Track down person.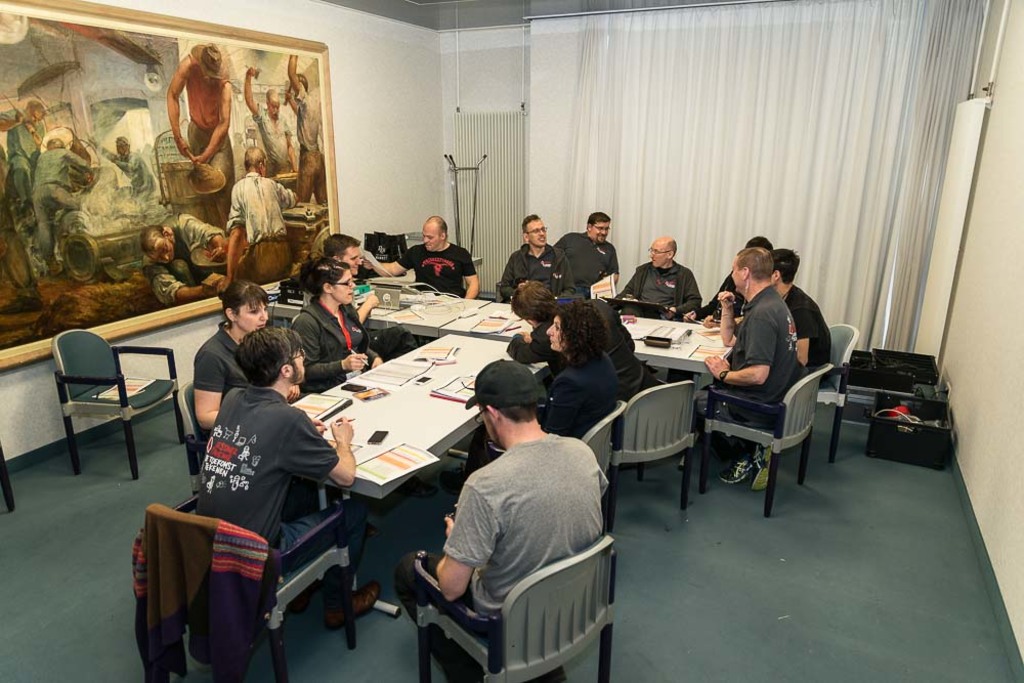
Tracked to bbox=[241, 66, 298, 183].
